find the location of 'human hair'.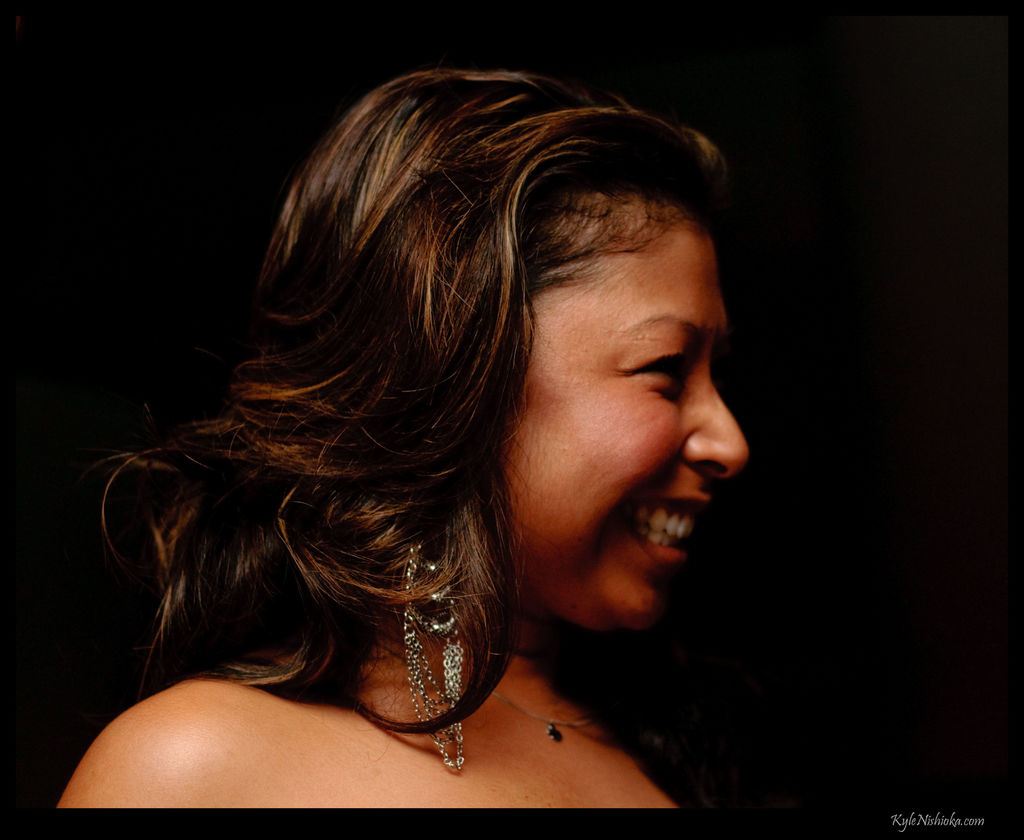
Location: [93,59,735,743].
